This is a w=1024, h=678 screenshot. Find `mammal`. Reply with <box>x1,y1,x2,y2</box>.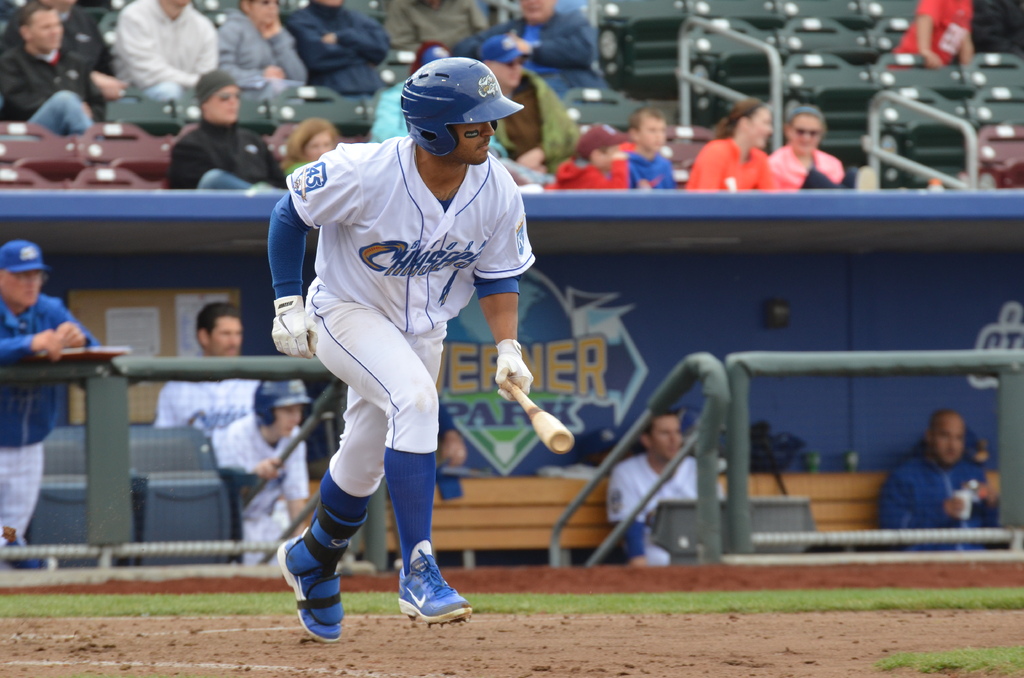
<box>211,380,312,566</box>.
